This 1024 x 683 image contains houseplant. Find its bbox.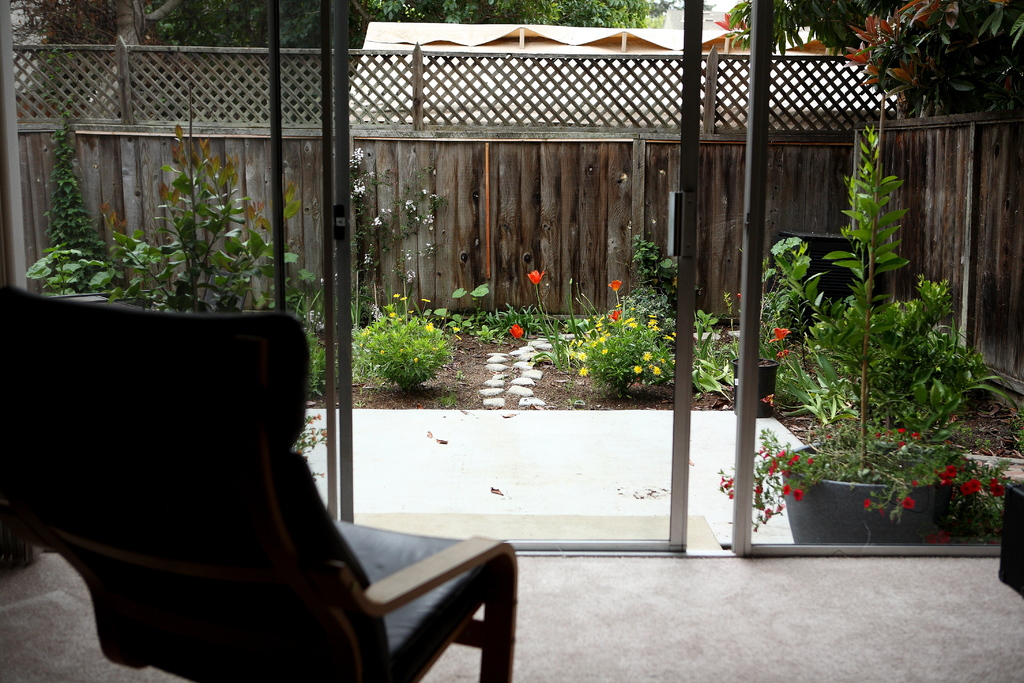
(left=717, top=122, right=1023, bottom=546).
